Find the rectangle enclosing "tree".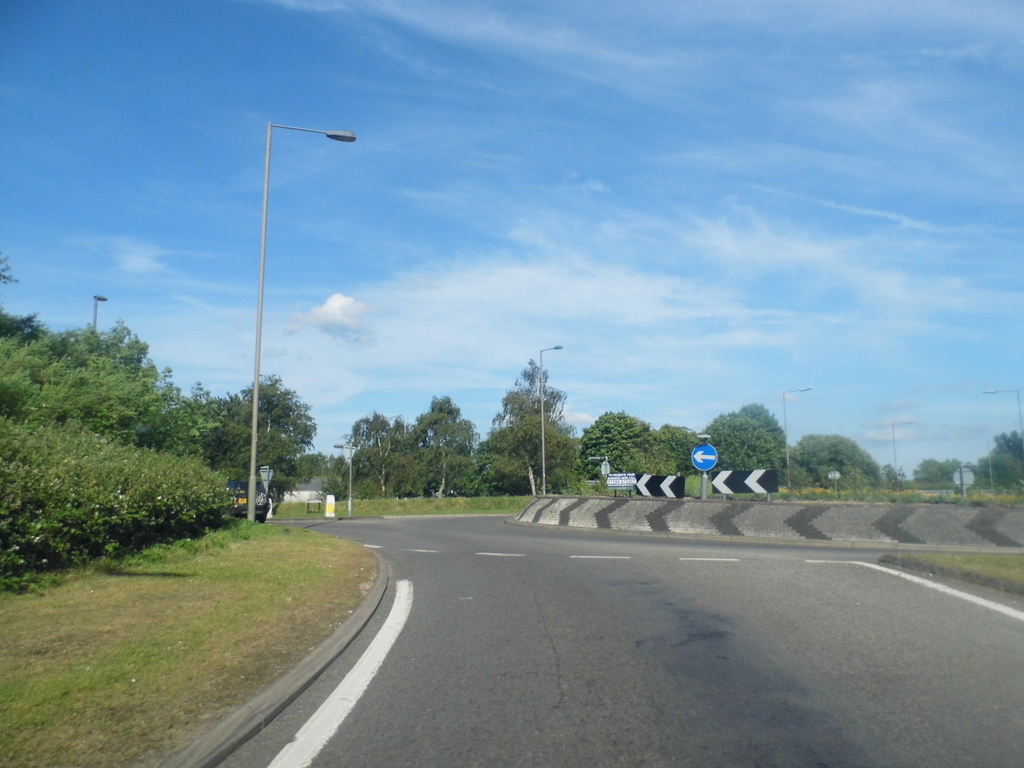
x1=785 y1=431 x2=881 y2=490.
